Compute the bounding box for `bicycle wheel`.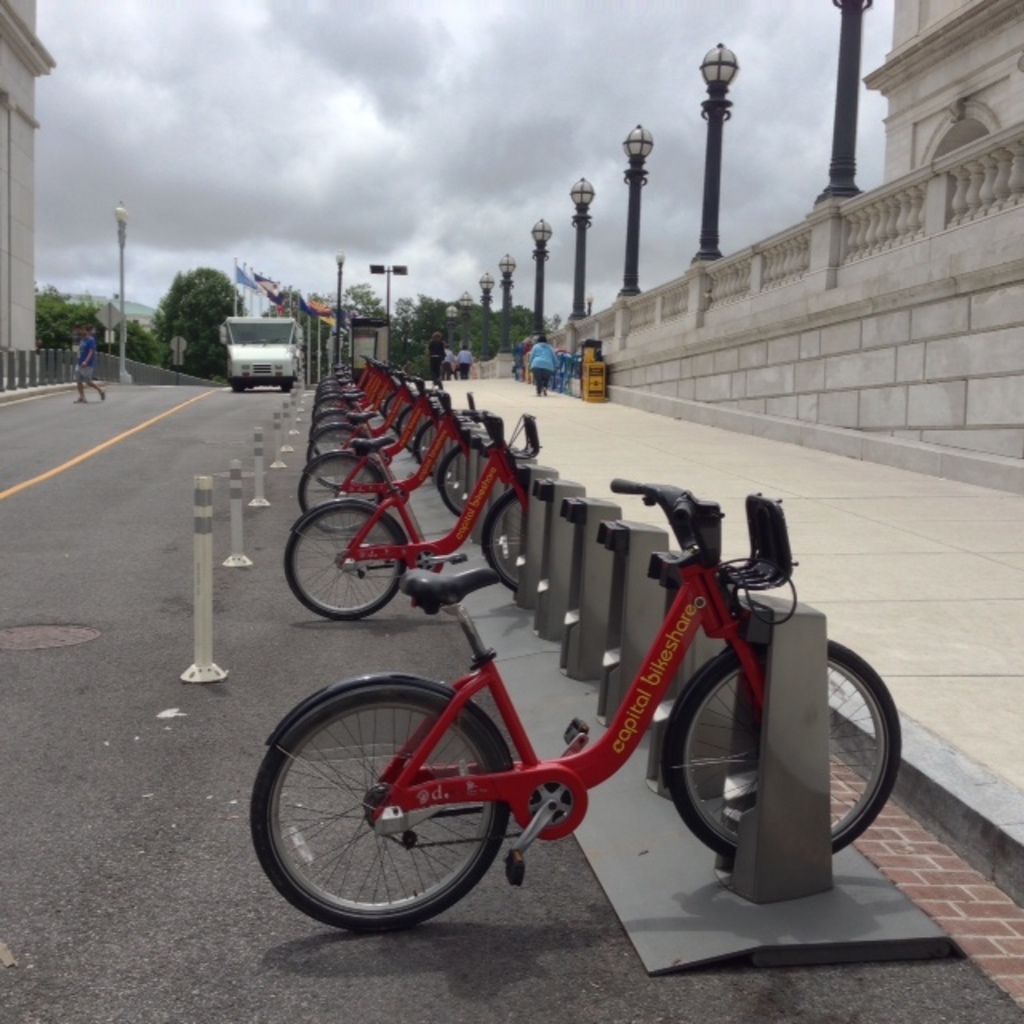
pyautogui.locateOnScreen(482, 488, 523, 595).
